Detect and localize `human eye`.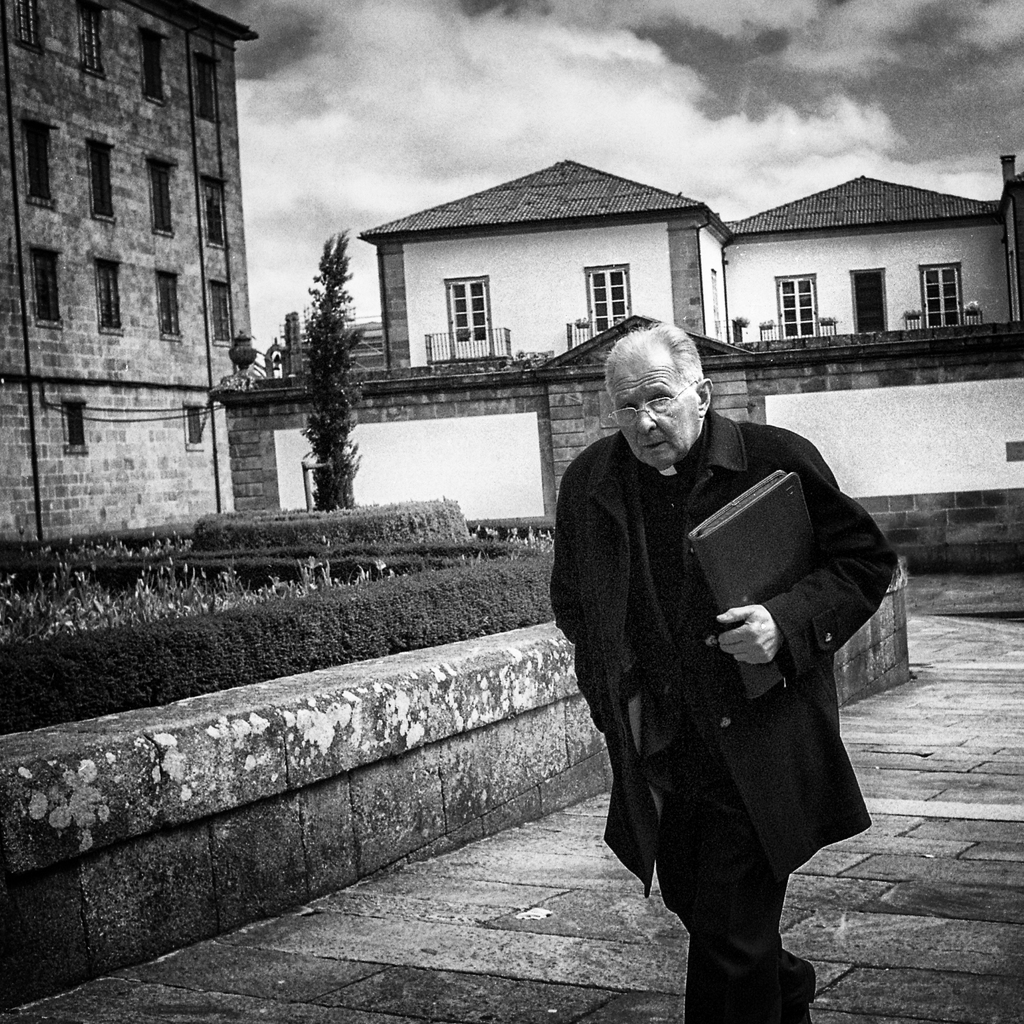
Localized at Rect(648, 392, 668, 406).
